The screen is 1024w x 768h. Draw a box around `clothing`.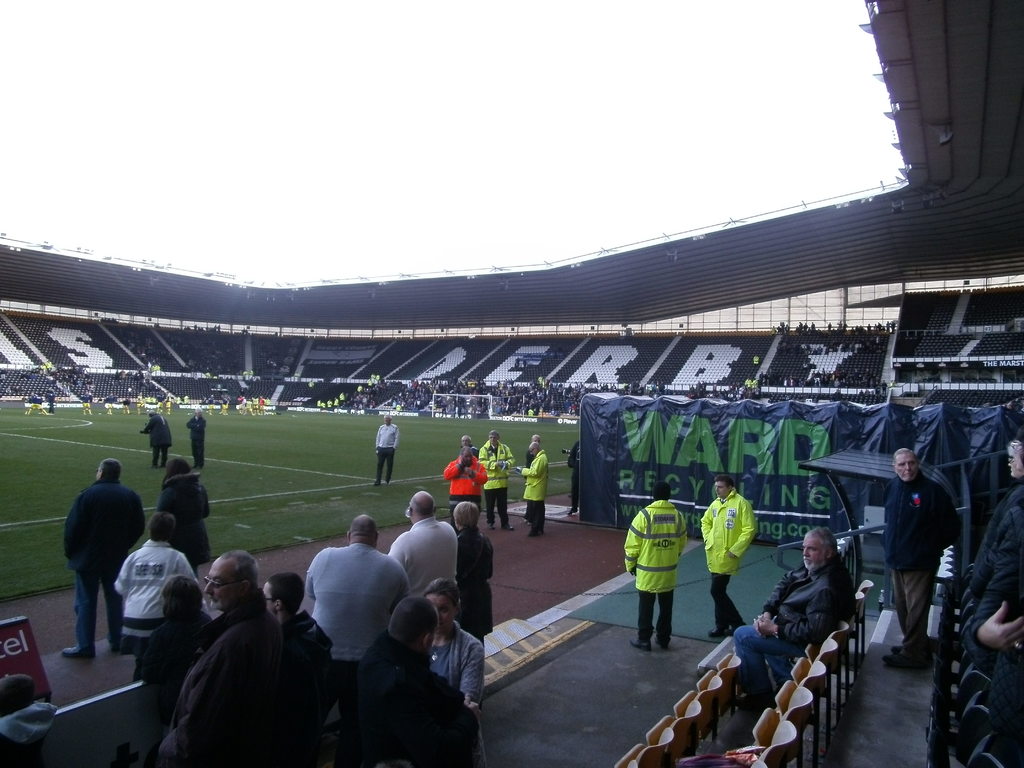
<box>143,415,175,468</box>.
